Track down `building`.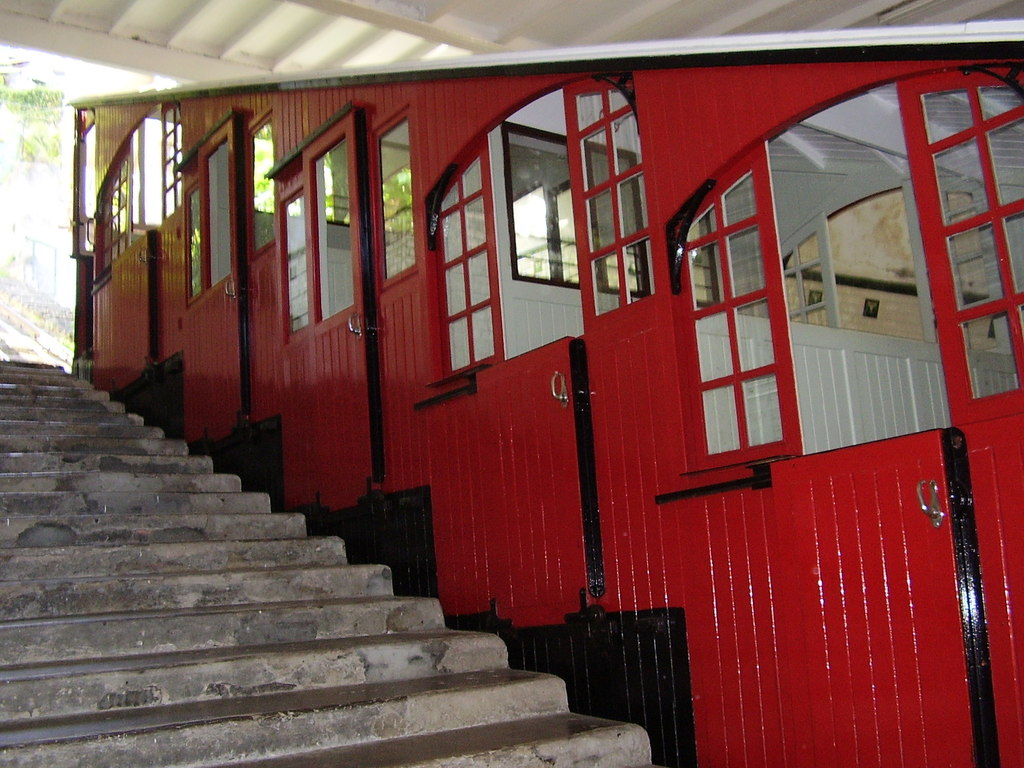
Tracked to detection(0, 0, 1023, 767).
